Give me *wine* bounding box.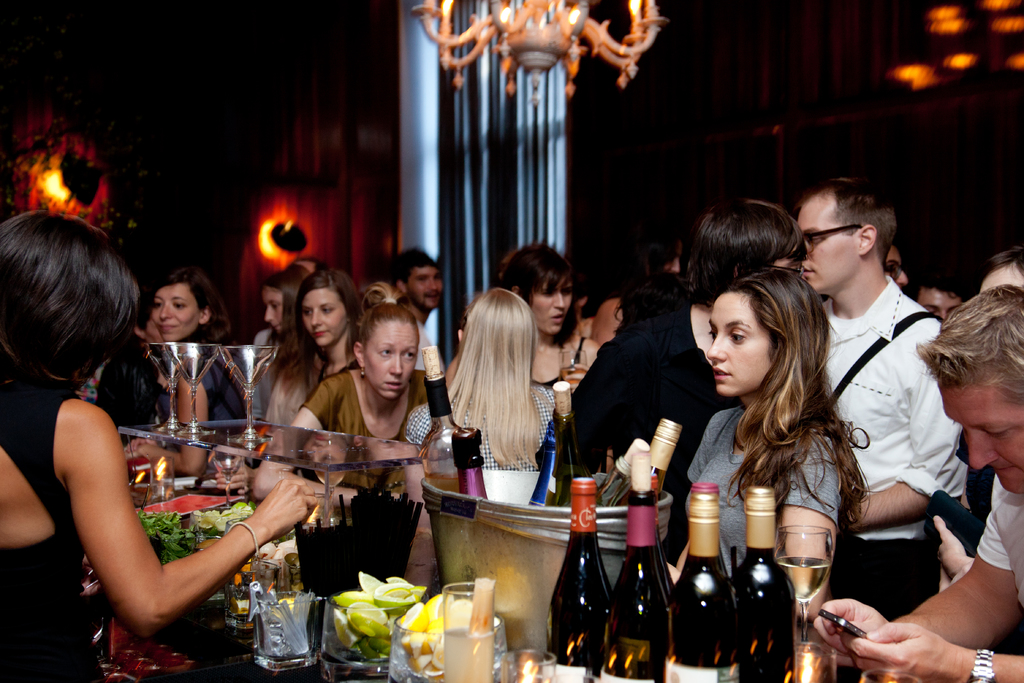
rect(669, 481, 740, 682).
